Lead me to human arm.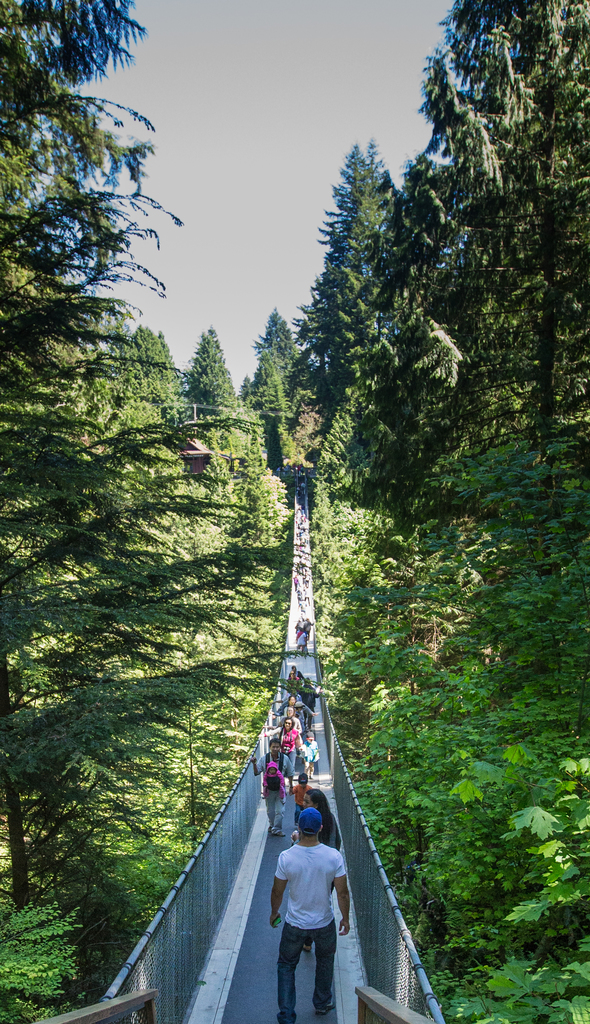
Lead to locate(302, 698, 318, 719).
